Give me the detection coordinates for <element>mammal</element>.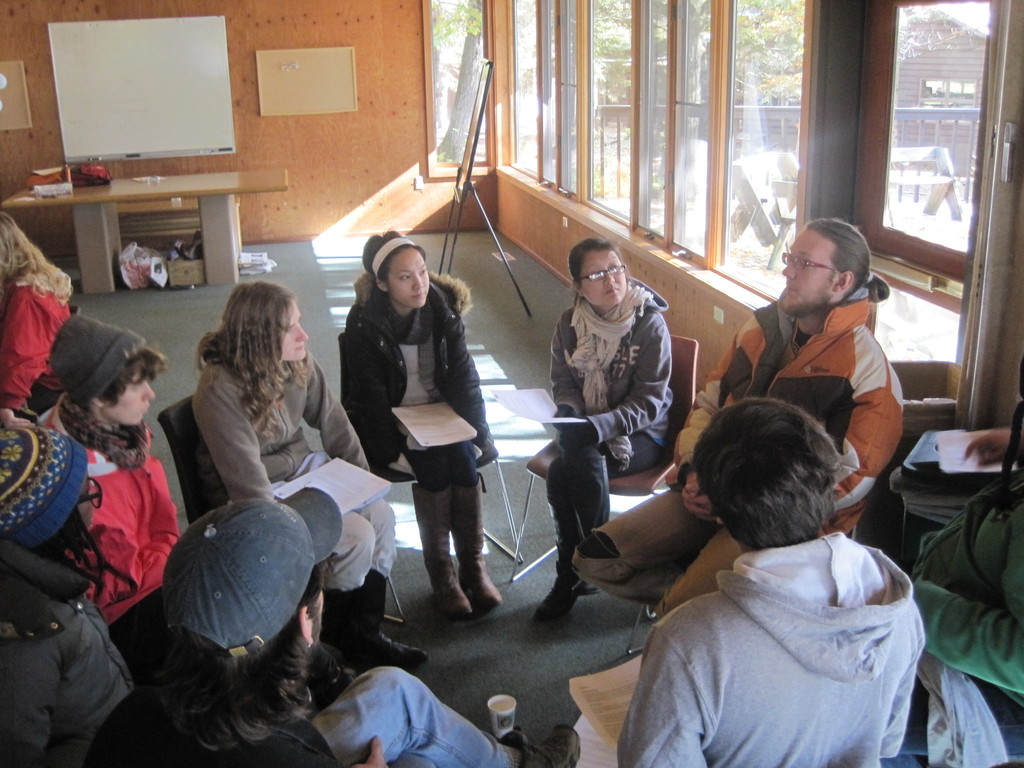
[0,424,171,767].
